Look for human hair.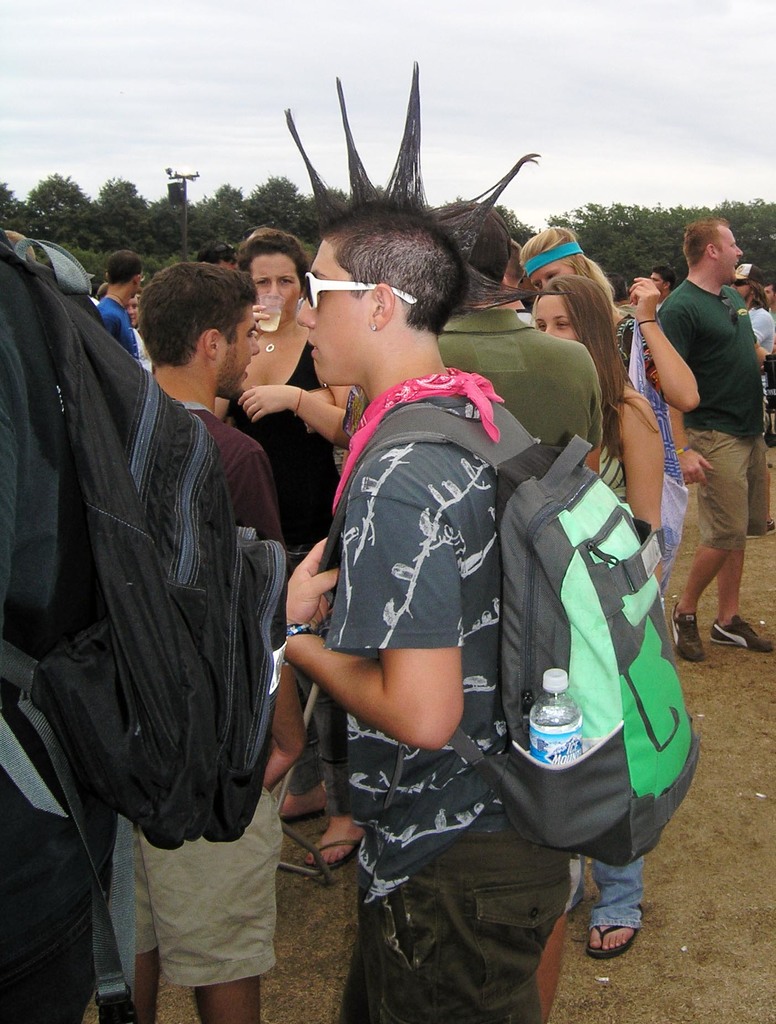
Found: l=528, t=270, r=665, b=464.
